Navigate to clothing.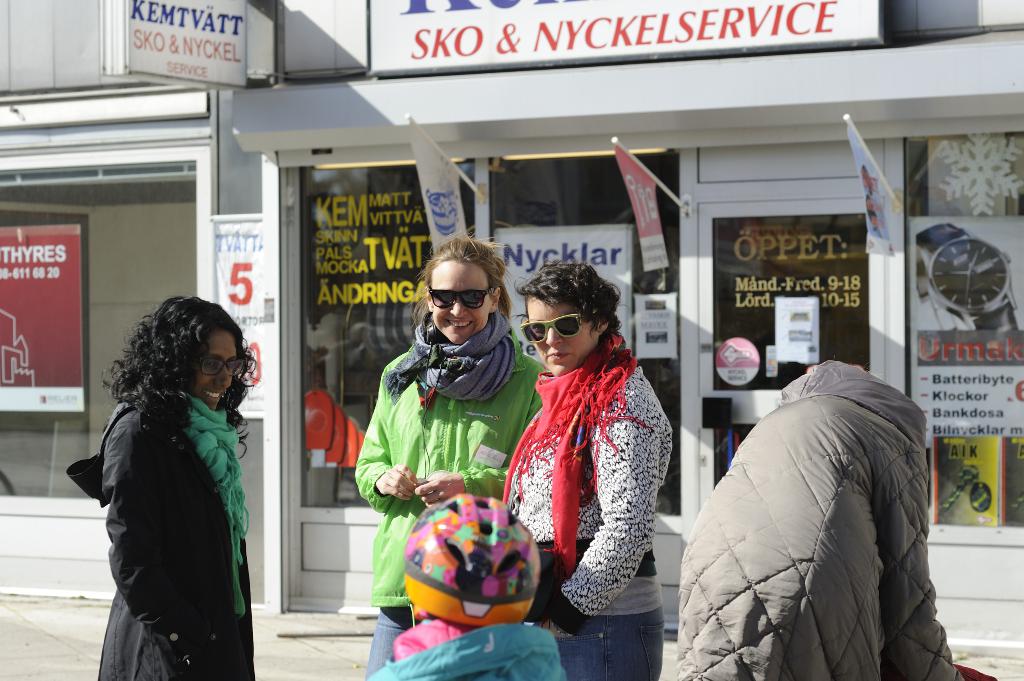
Navigation target: [673, 358, 967, 680].
